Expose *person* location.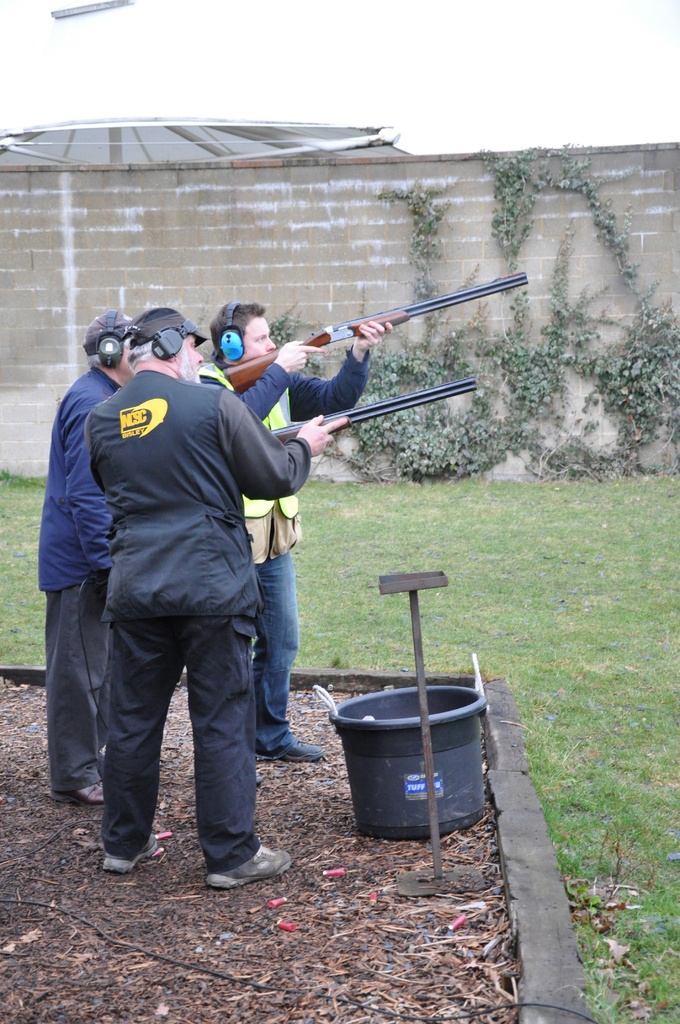
Exposed at x1=201, y1=306, x2=397, y2=762.
